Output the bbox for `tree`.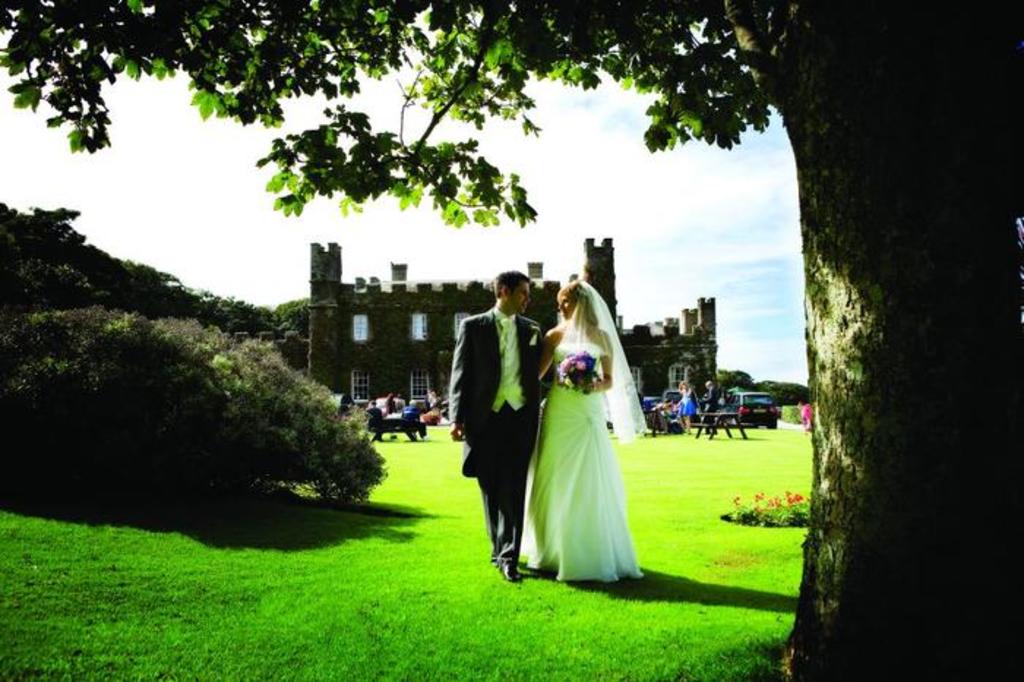
164, 321, 386, 508.
